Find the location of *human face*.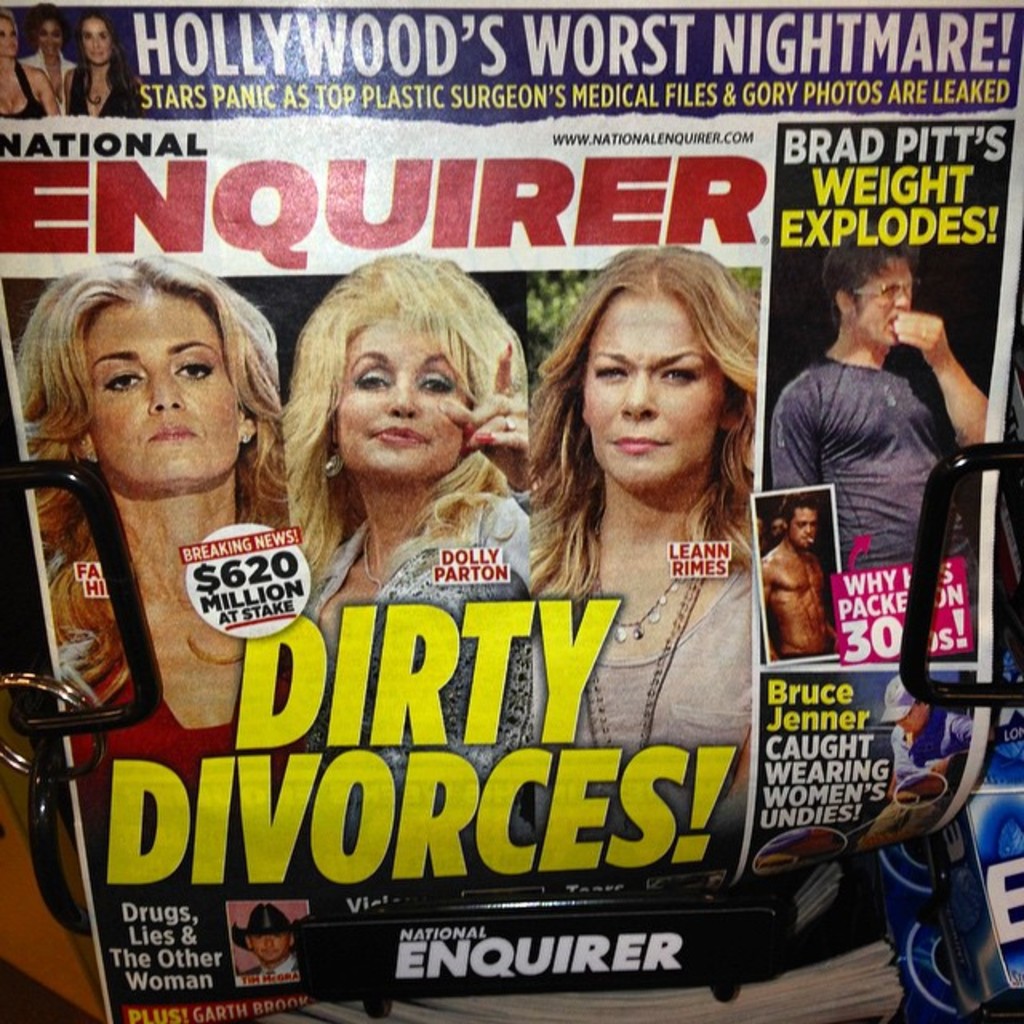
Location: x1=339 y1=314 x2=470 y2=482.
